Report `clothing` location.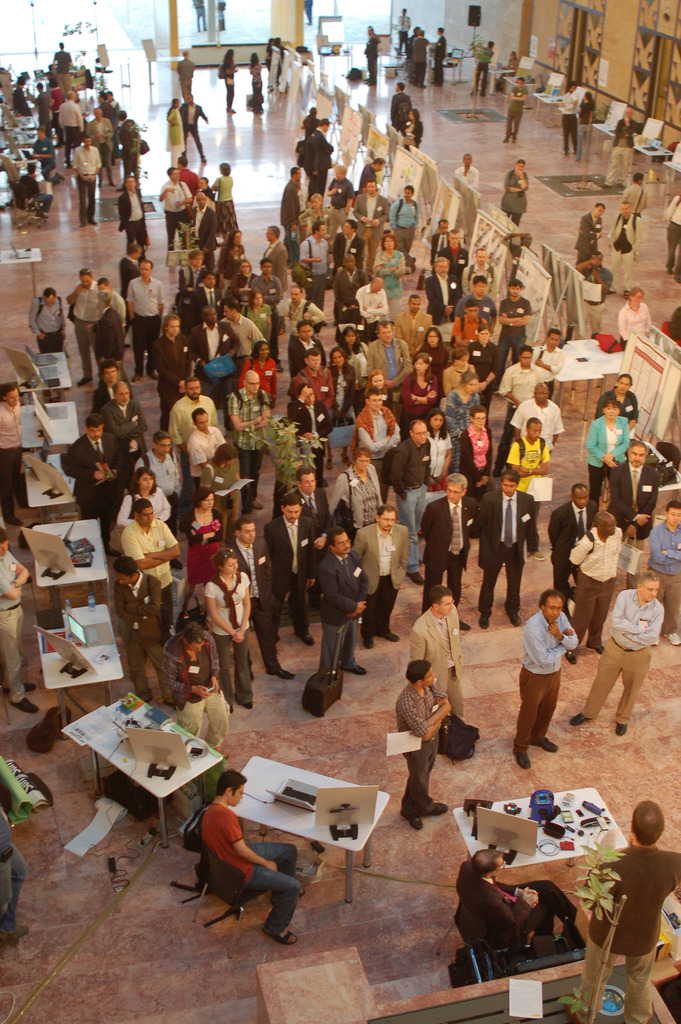
Report: box(624, 181, 643, 213).
